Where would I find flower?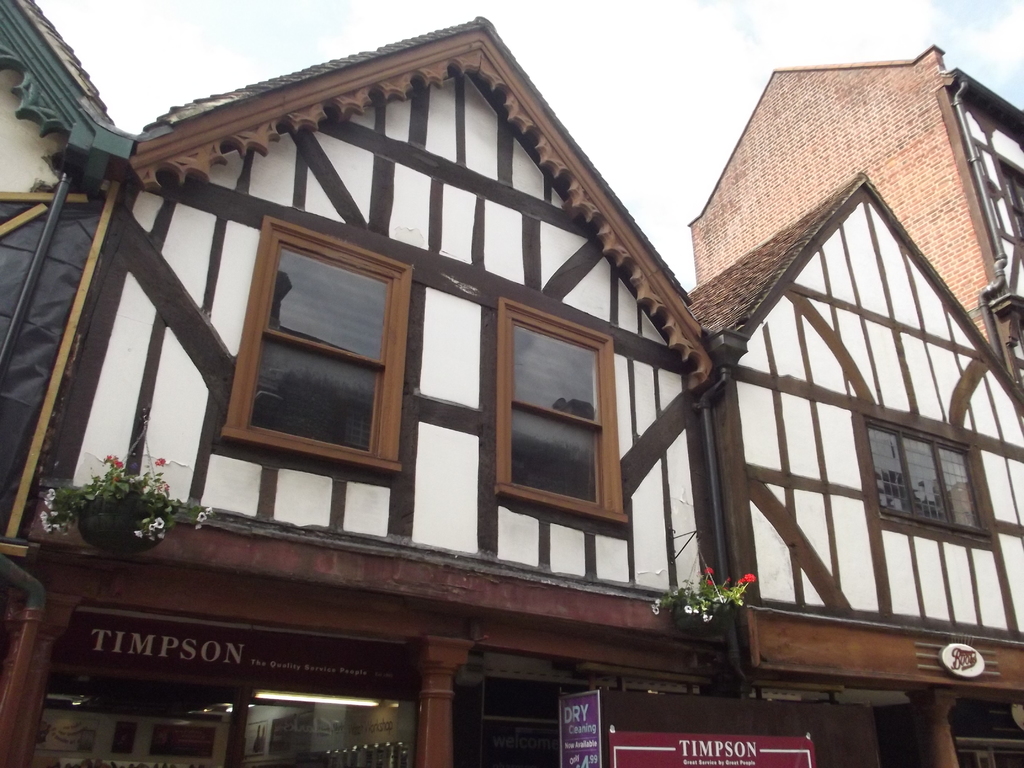
At BBox(148, 523, 161, 531).
